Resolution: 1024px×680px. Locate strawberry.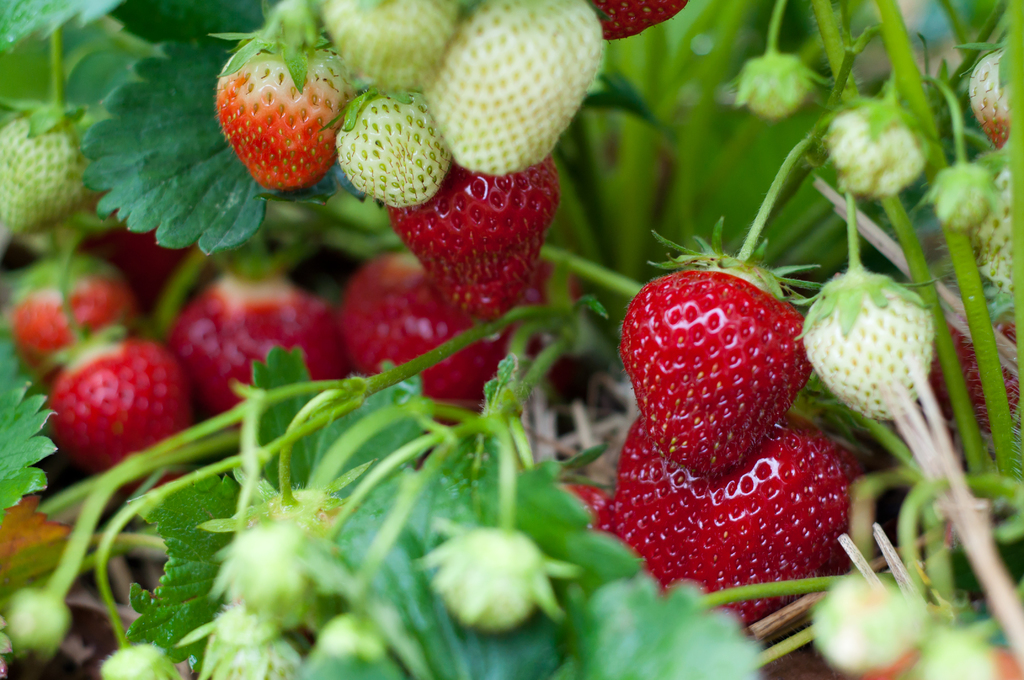
<region>440, 513, 541, 631</region>.
